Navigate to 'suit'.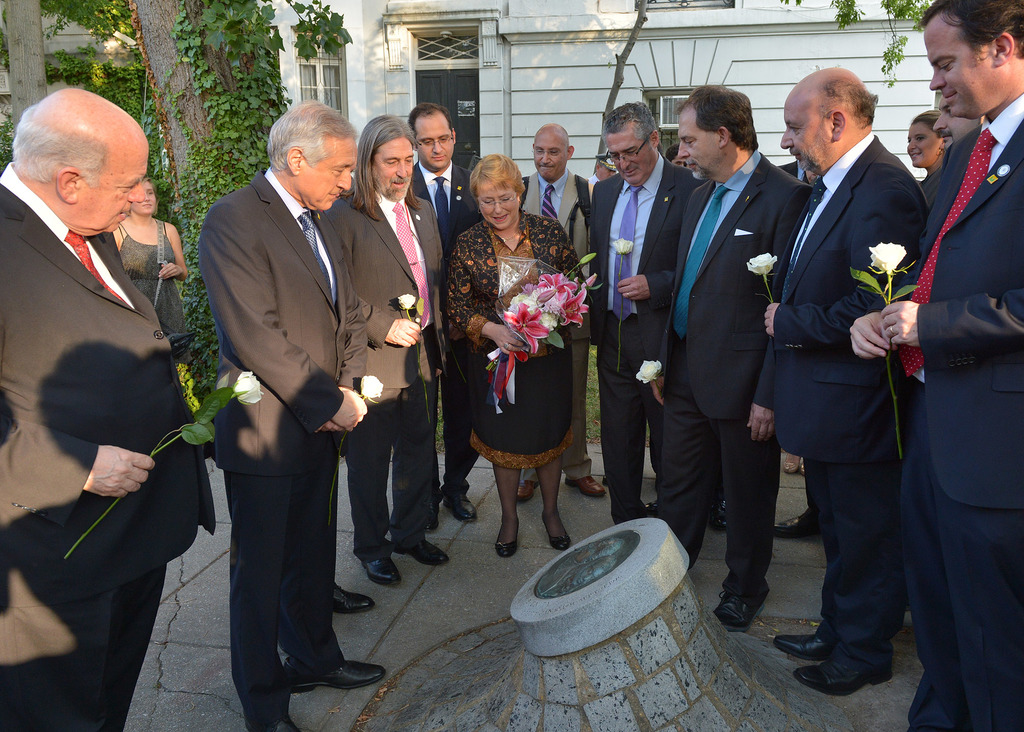
Navigation target: box=[196, 83, 374, 699].
